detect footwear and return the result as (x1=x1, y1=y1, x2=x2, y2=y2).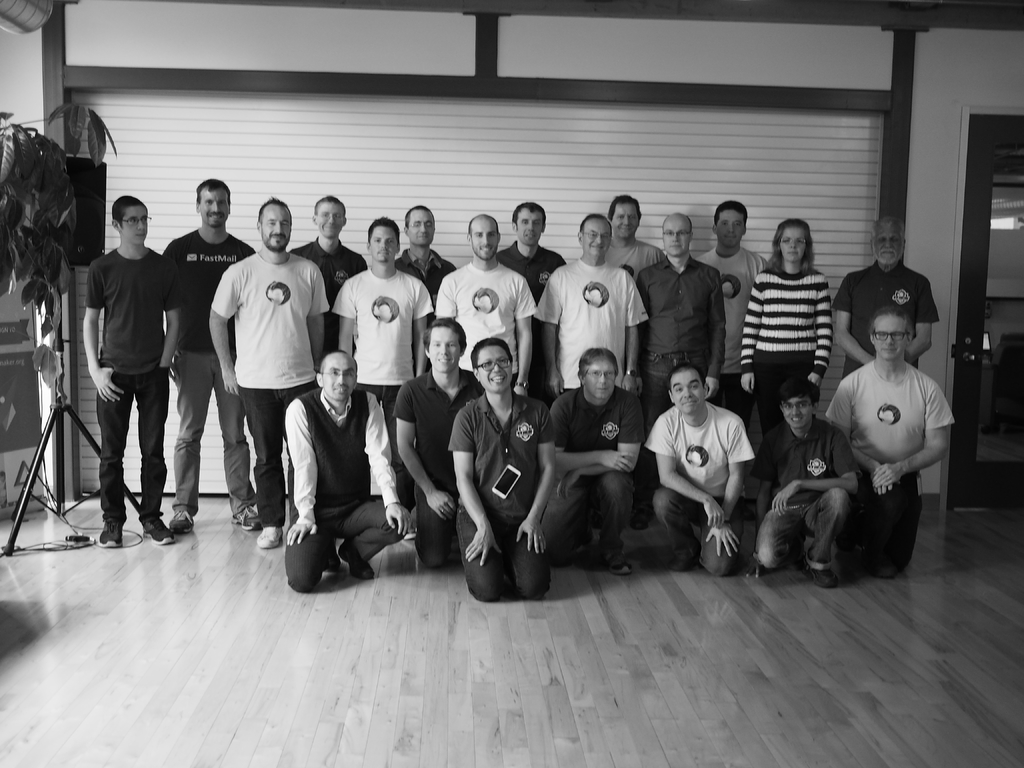
(x1=330, y1=555, x2=336, y2=571).
